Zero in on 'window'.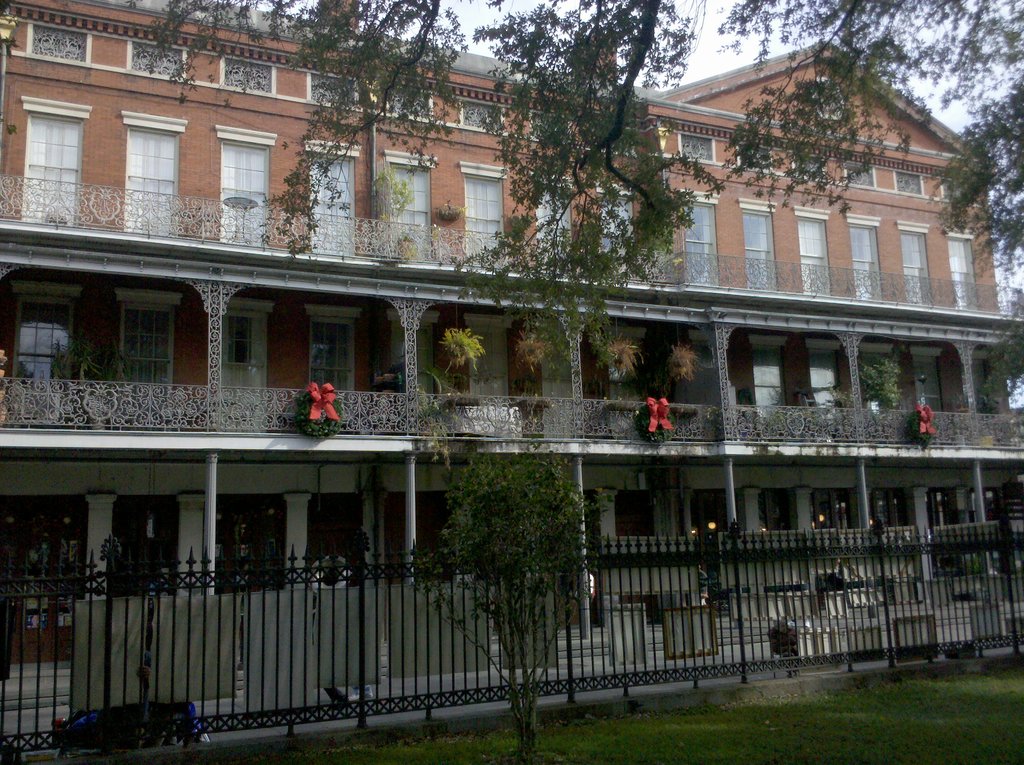
Zeroed in: {"left": 311, "top": 494, "right": 361, "bottom": 586}.
